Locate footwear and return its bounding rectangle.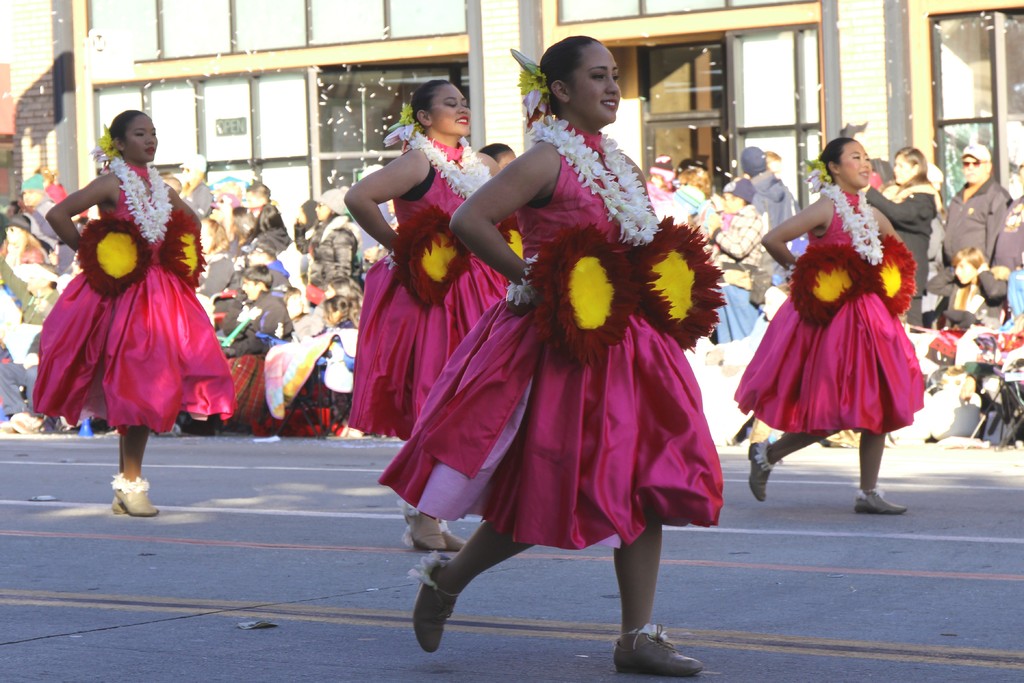
611, 621, 700, 675.
